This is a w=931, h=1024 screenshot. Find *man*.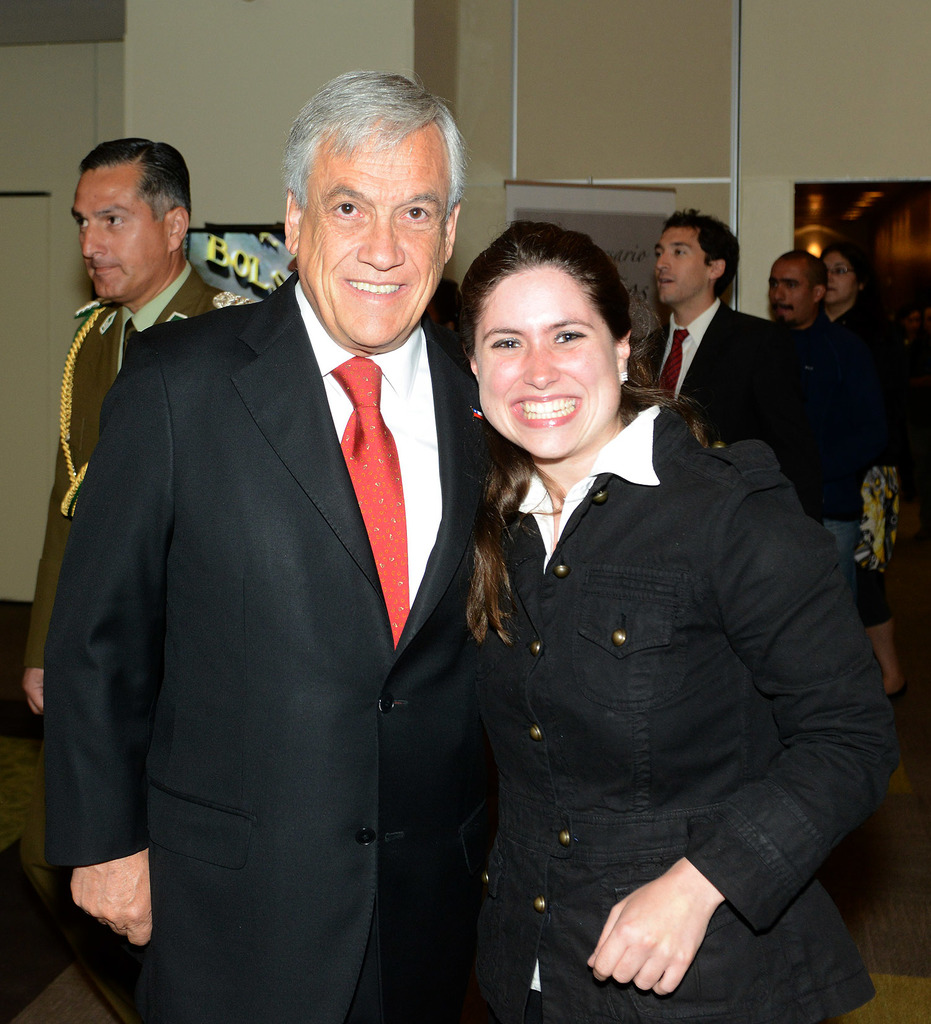
Bounding box: detection(643, 207, 824, 504).
